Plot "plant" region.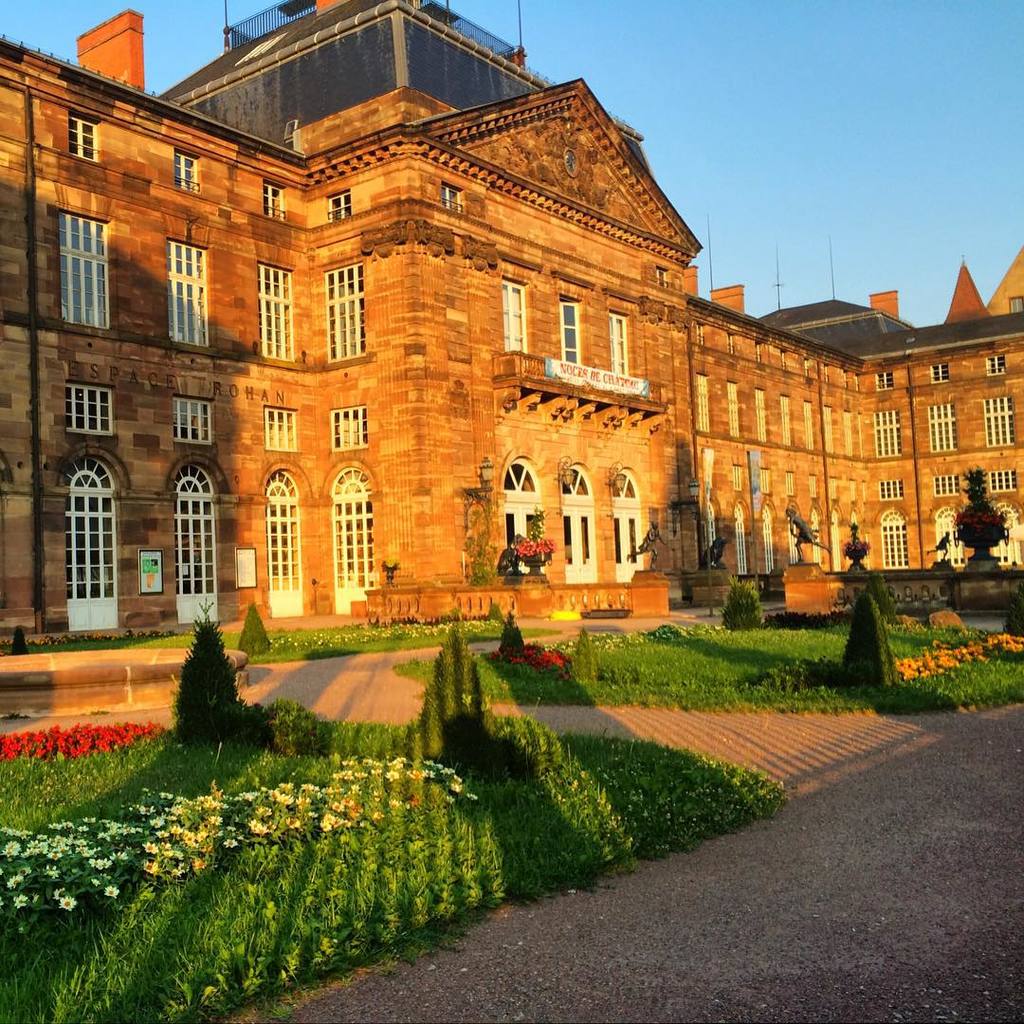
Plotted at select_region(508, 525, 558, 566).
